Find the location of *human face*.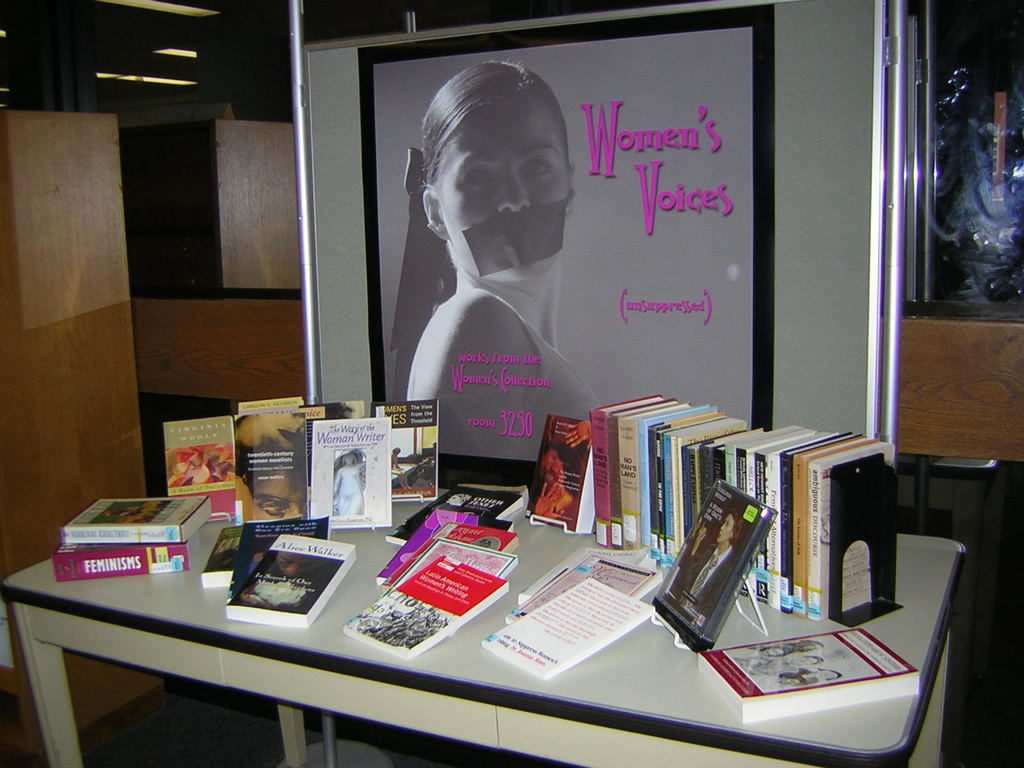
Location: (699, 523, 706, 541).
